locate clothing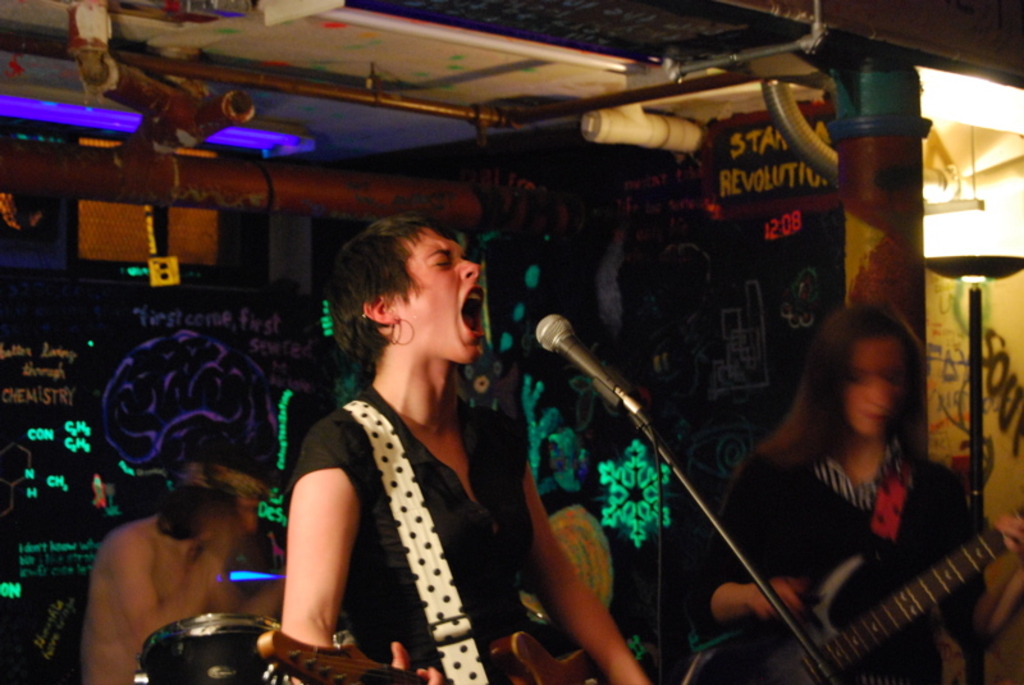
locate(689, 444, 988, 684)
